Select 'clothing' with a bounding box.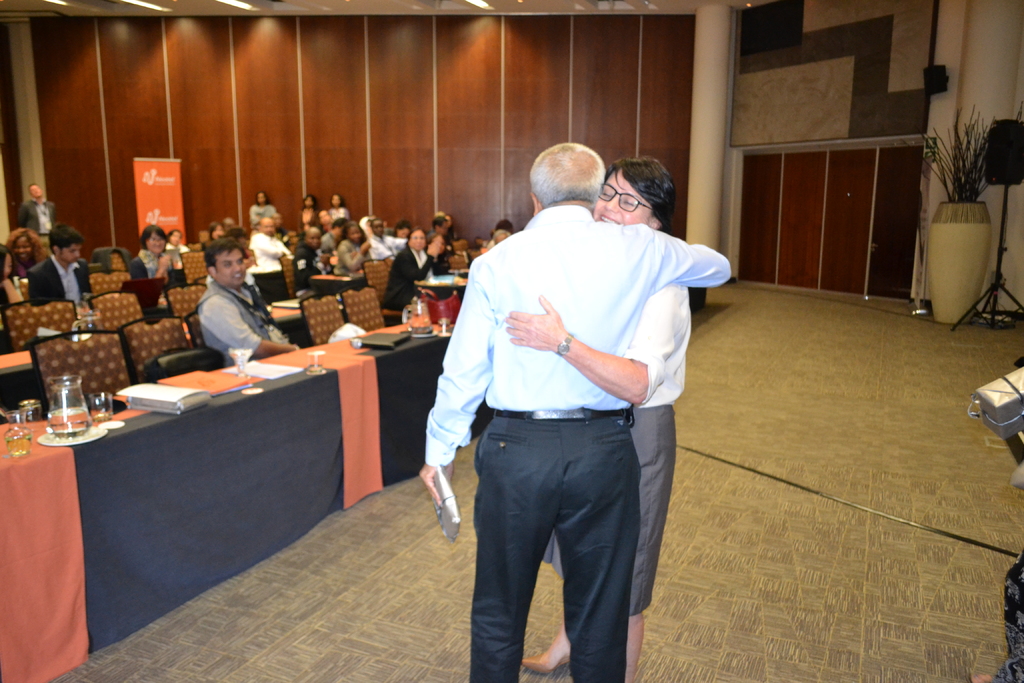
left=427, top=209, right=731, bottom=682.
